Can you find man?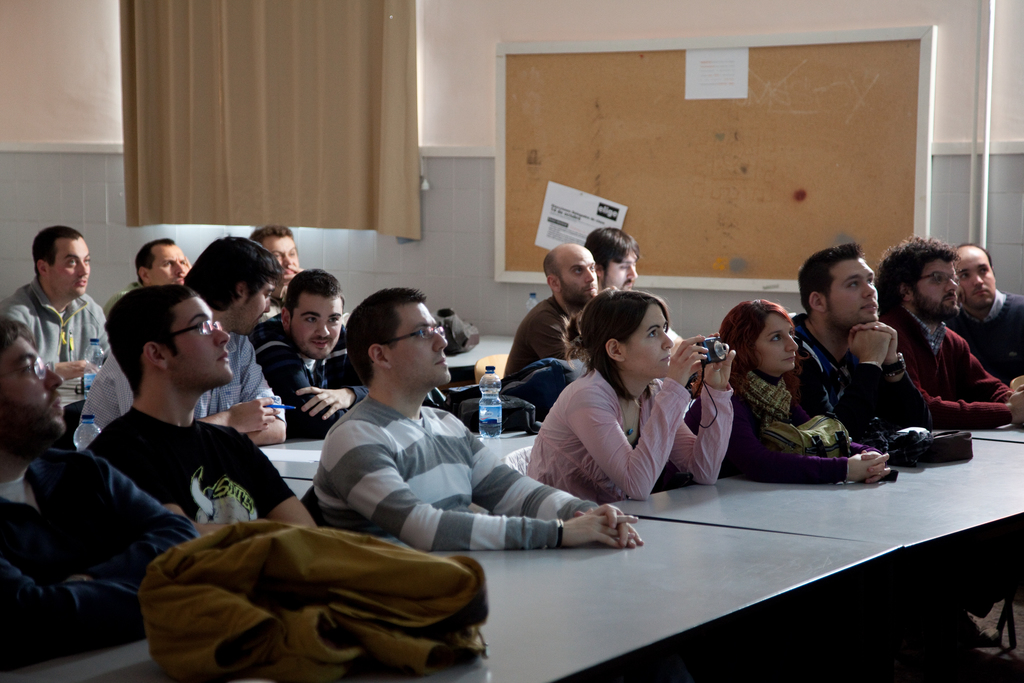
Yes, bounding box: pyautogui.locateOnScreen(874, 239, 1023, 425).
